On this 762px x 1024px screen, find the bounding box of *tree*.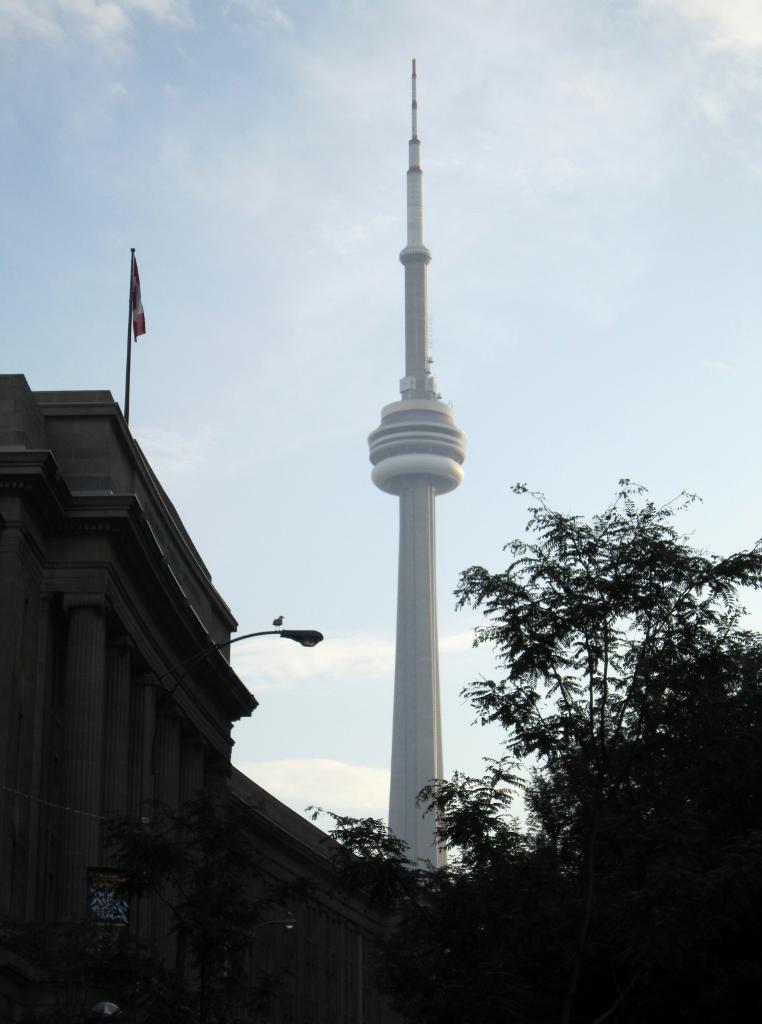
Bounding box: [x1=307, y1=474, x2=761, y2=899].
